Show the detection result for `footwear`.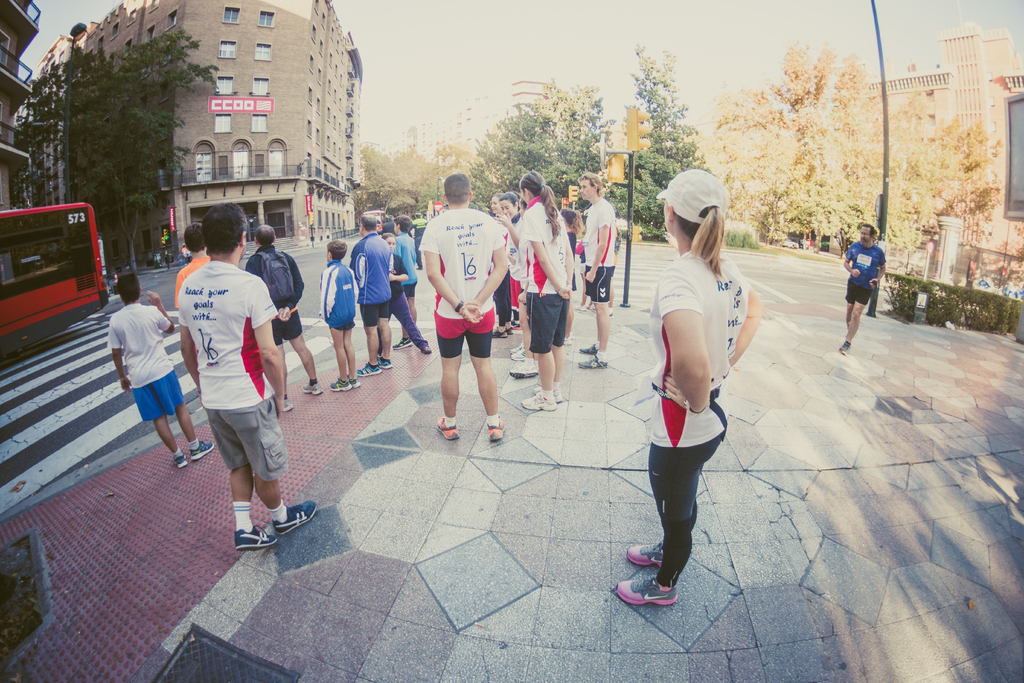
331,377,356,391.
